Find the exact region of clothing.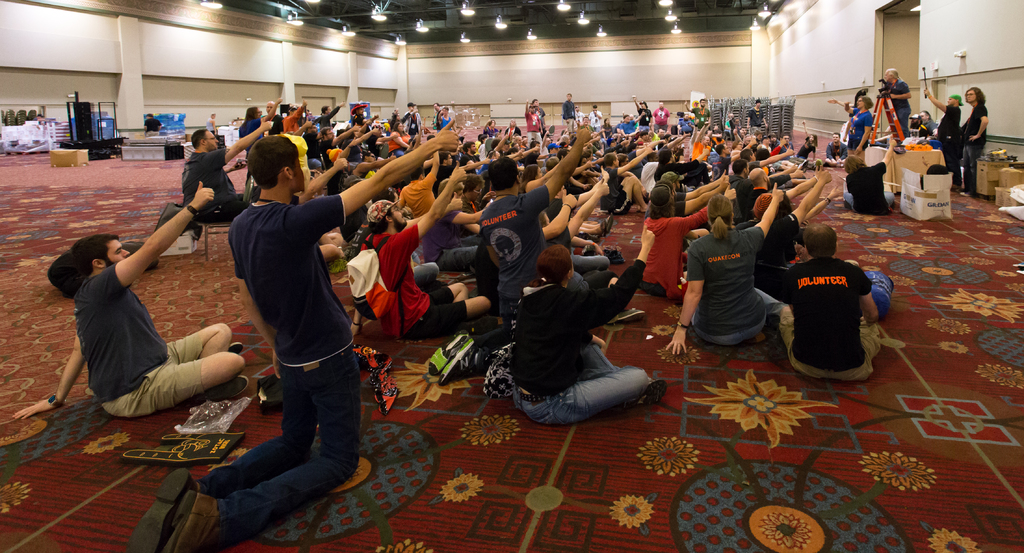
Exact region: 691:105:711:131.
